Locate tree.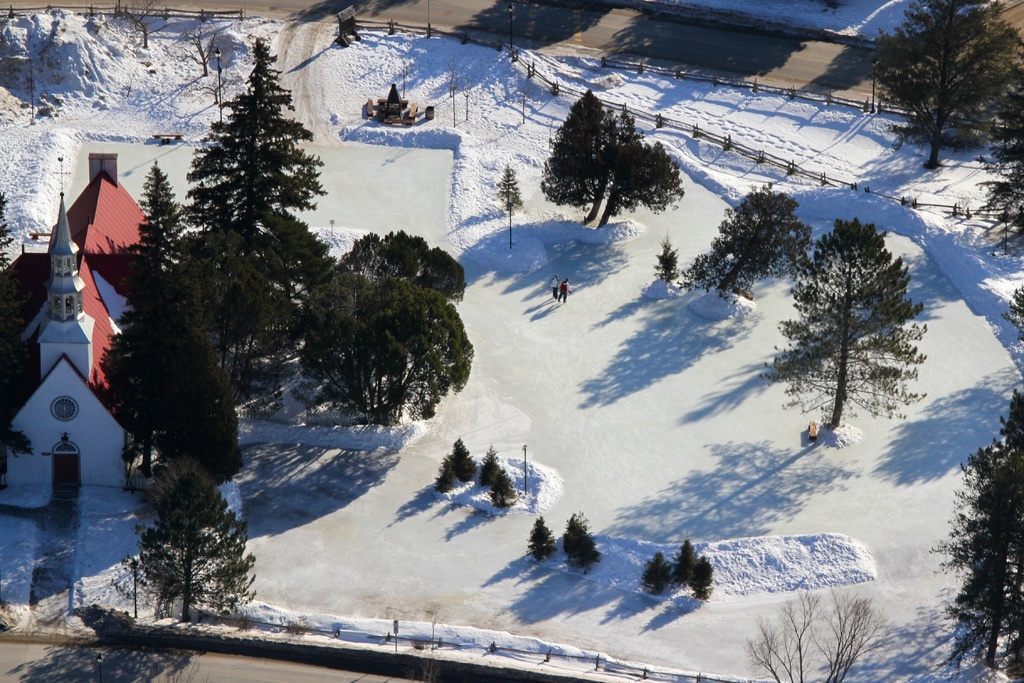
Bounding box: 771, 205, 932, 476.
